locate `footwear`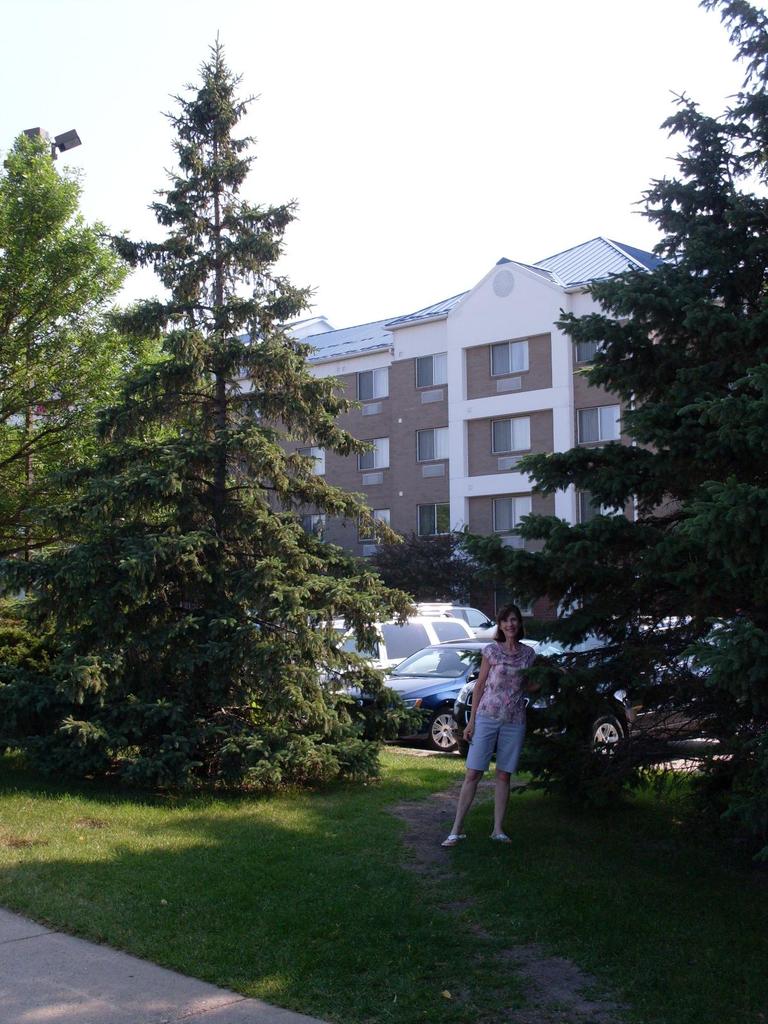
[left=490, top=828, right=502, bottom=847]
